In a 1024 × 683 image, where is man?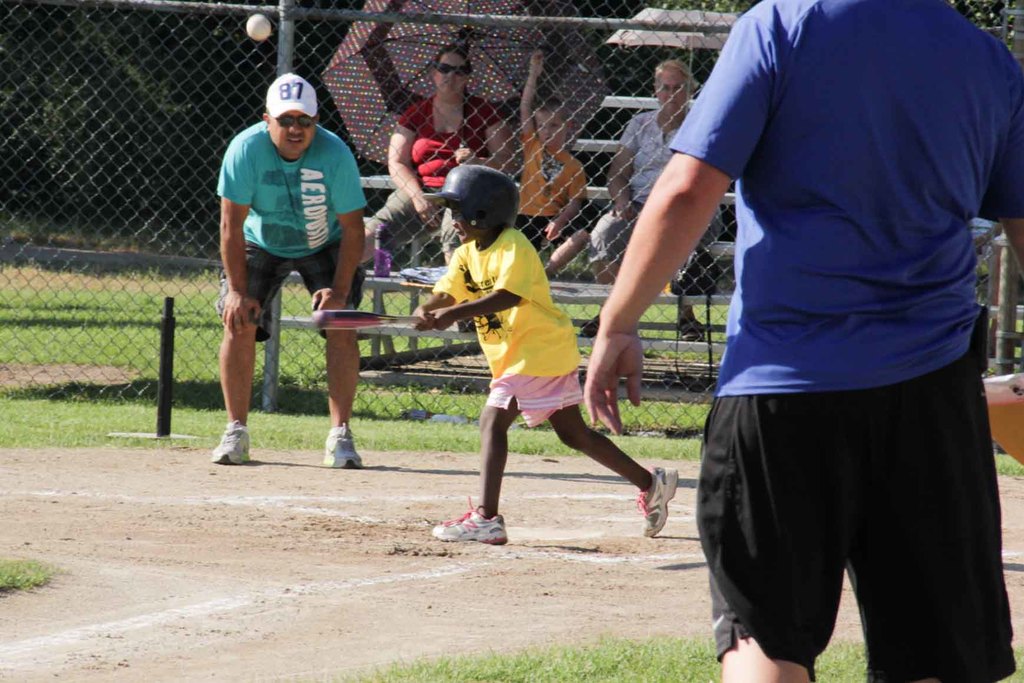
Rect(218, 74, 362, 477).
